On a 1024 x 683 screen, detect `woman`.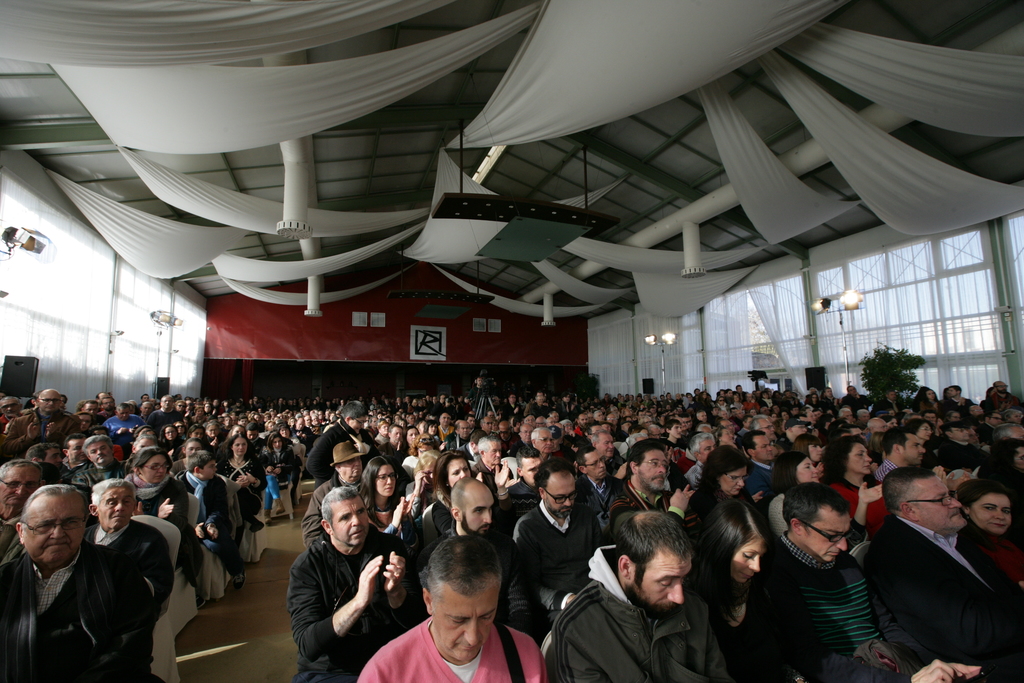
<box>123,450,198,579</box>.
